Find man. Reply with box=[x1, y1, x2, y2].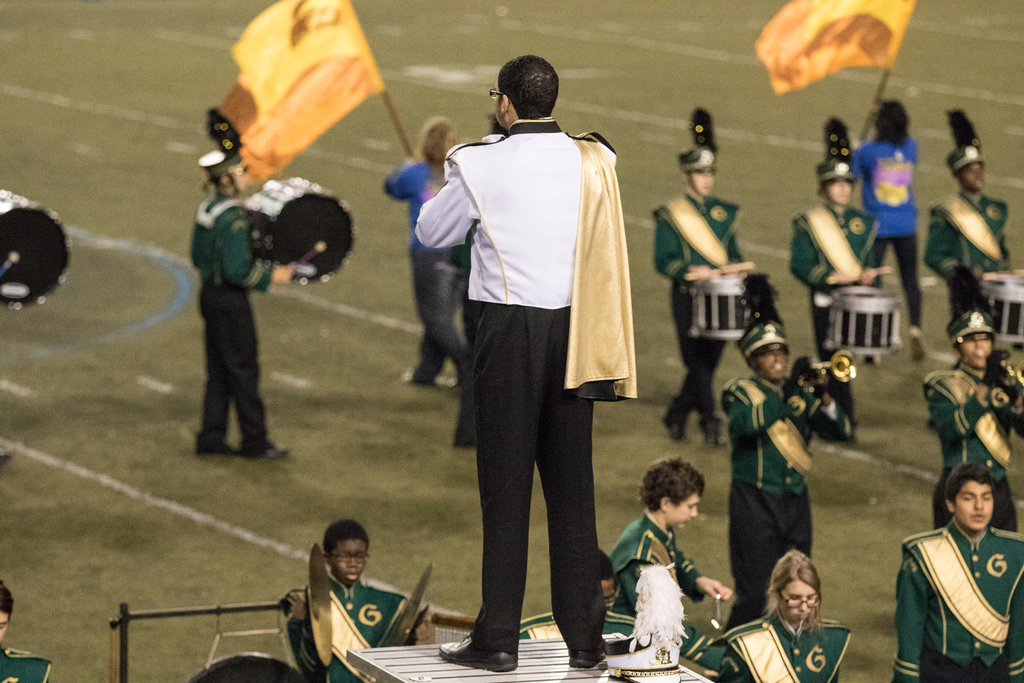
box=[613, 457, 732, 667].
